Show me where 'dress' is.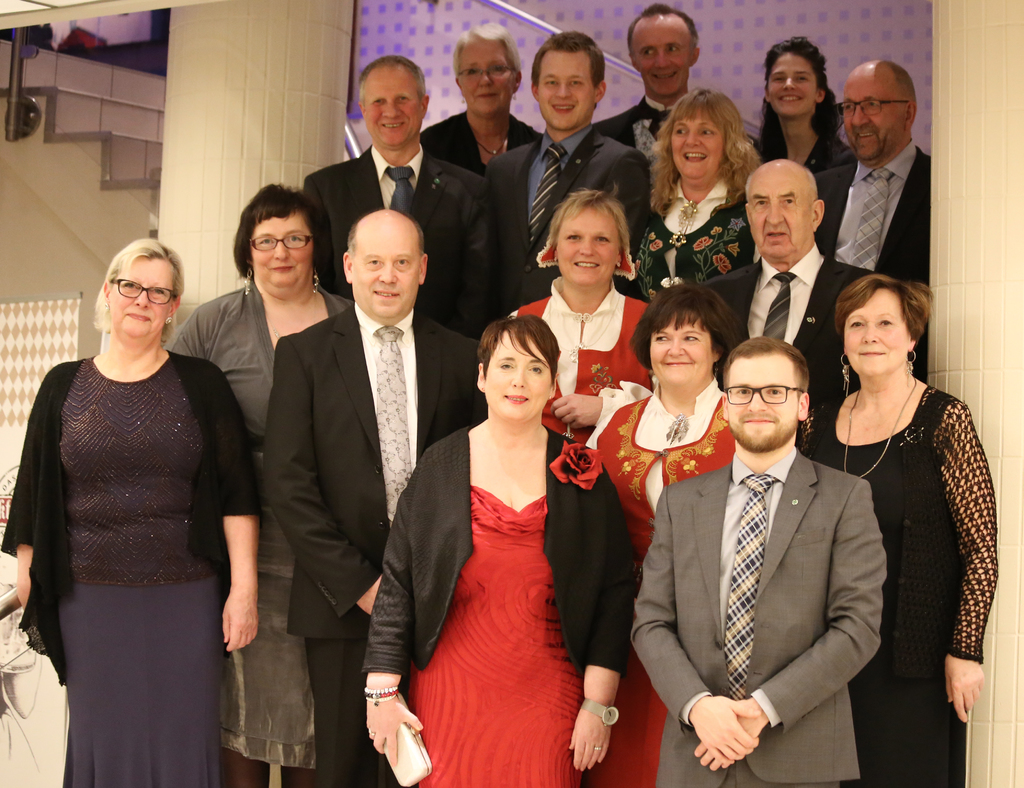
'dress' is at 0:348:258:787.
